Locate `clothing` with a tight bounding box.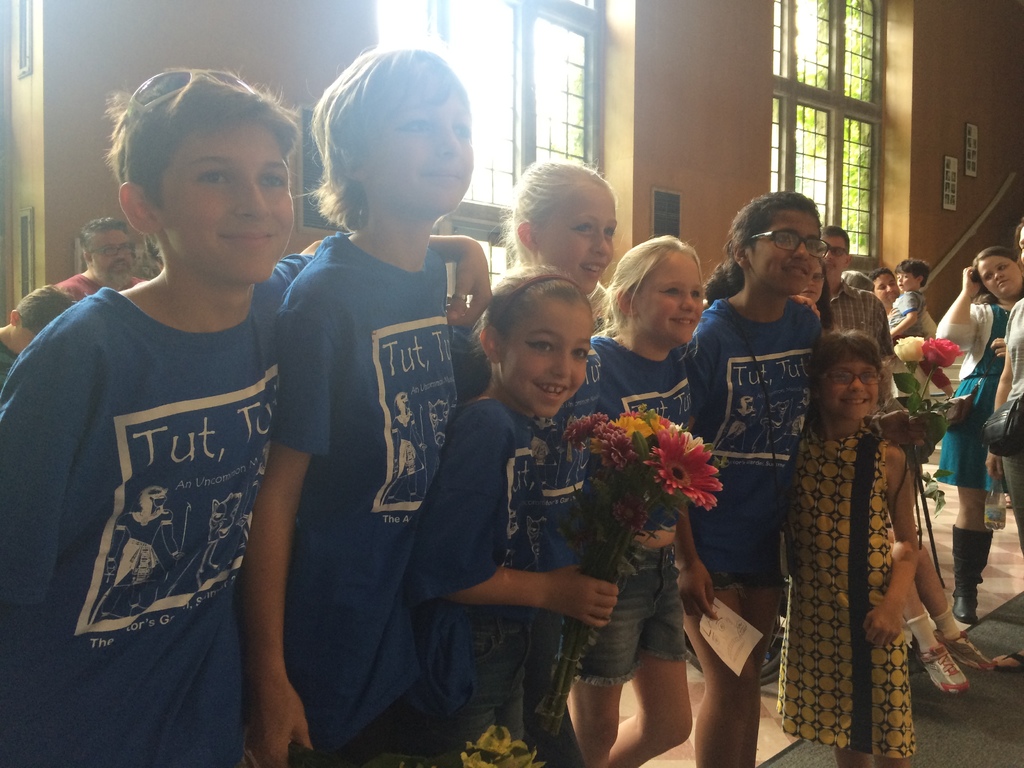
locate(1002, 292, 1023, 552).
